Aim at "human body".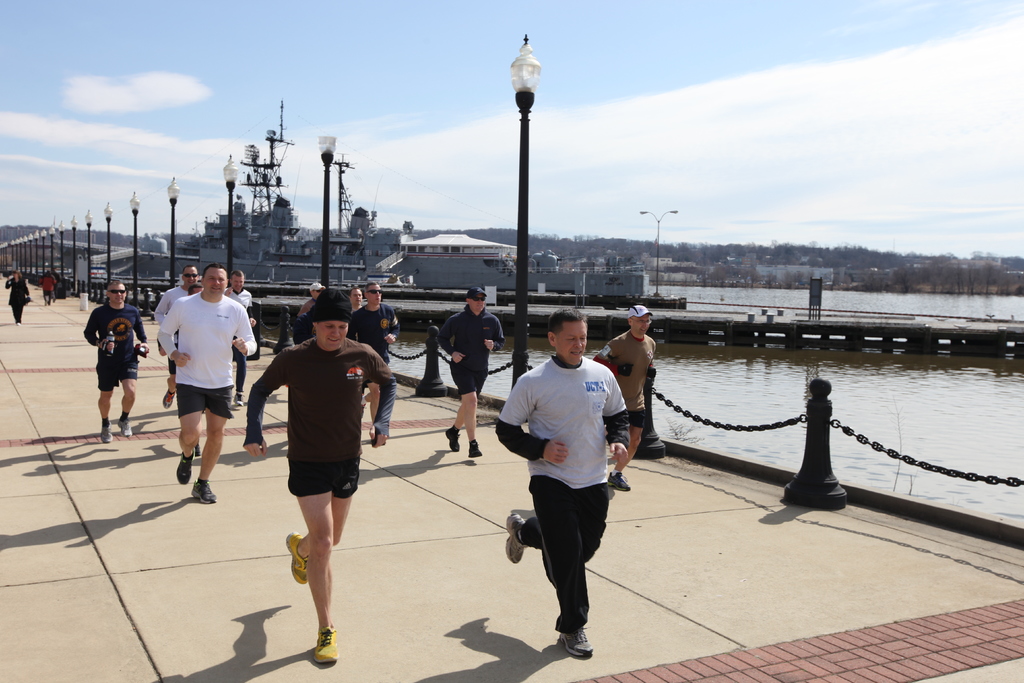
Aimed at x1=503 y1=305 x2=623 y2=667.
